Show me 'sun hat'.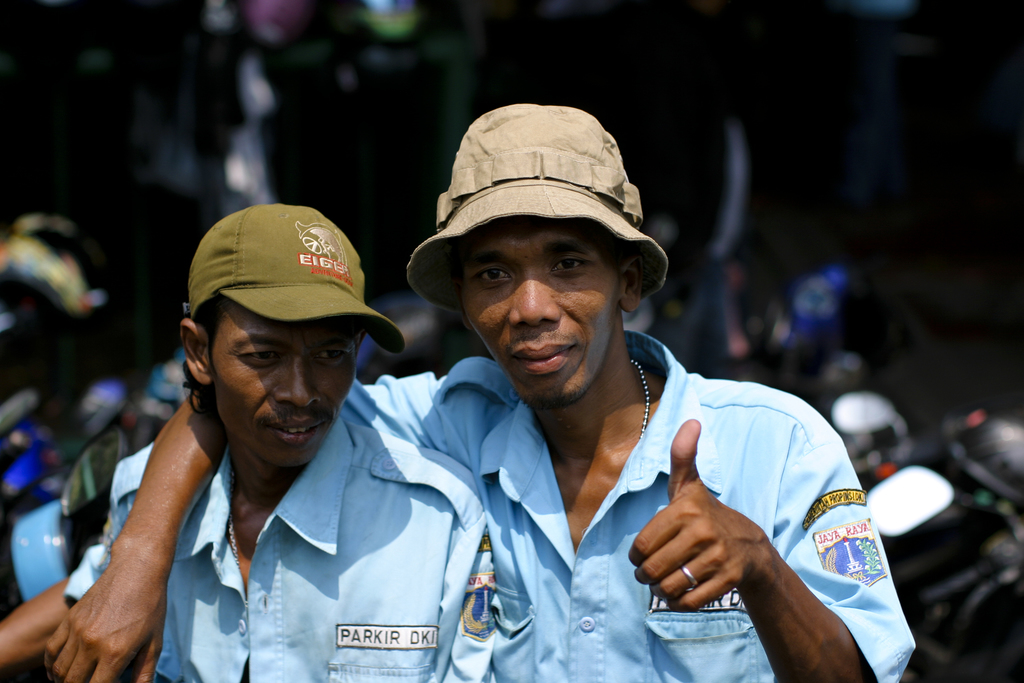
'sun hat' is here: box(184, 204, 402, 364).
